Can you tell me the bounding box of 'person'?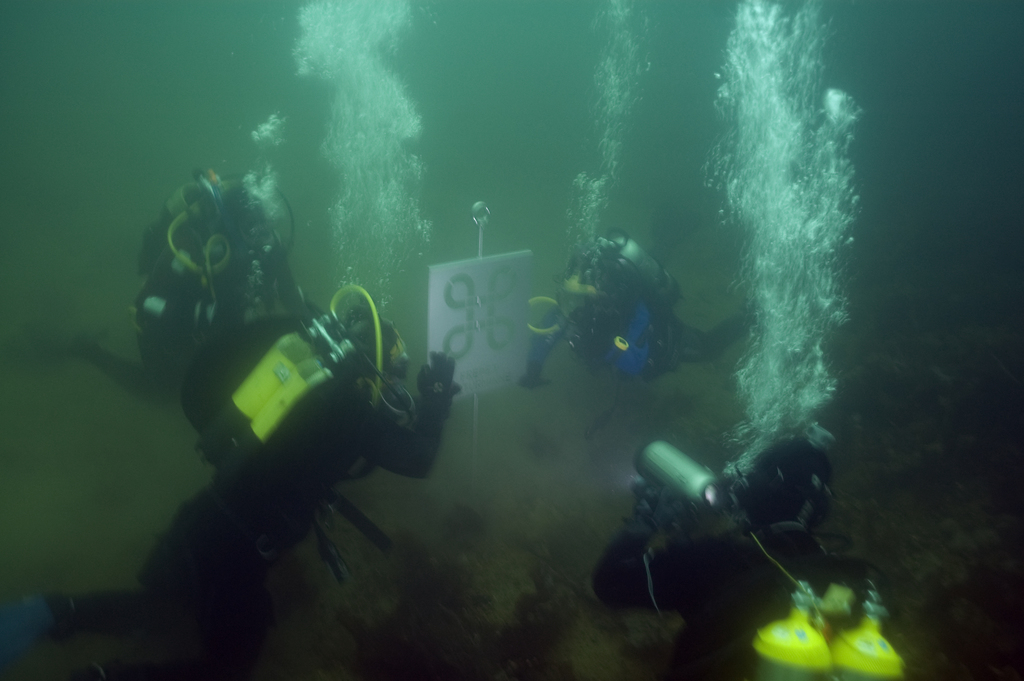
pyautogui.locateOnScreen(63, 174, 309, 408).
